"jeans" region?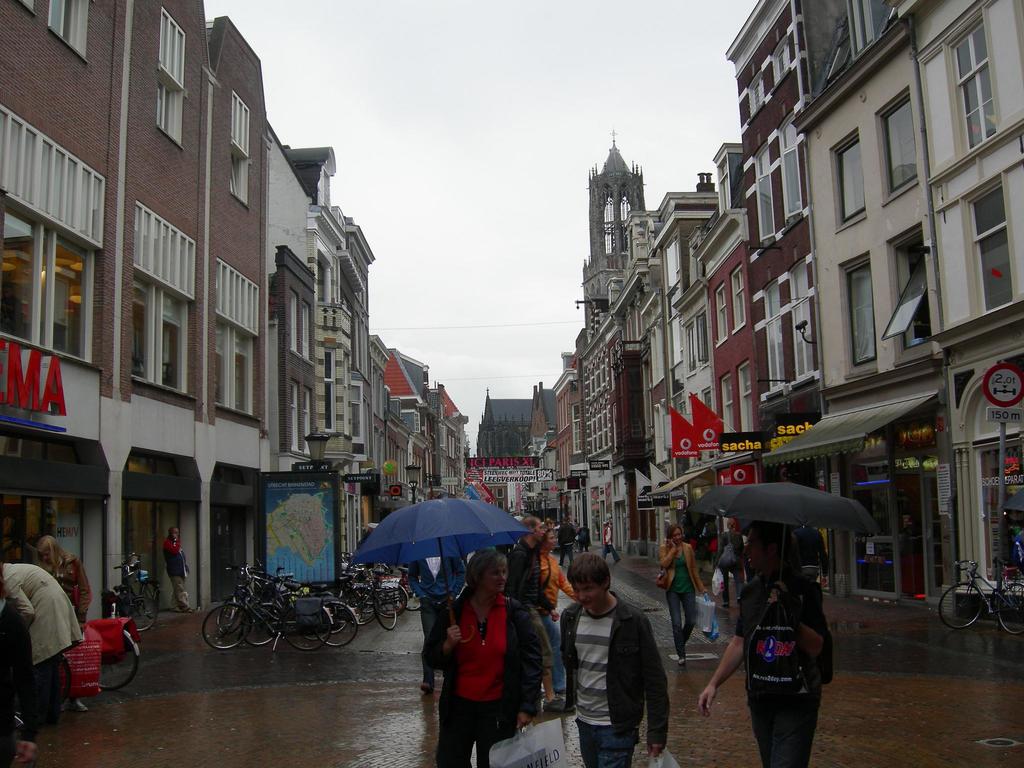
[719,571,742,602]
